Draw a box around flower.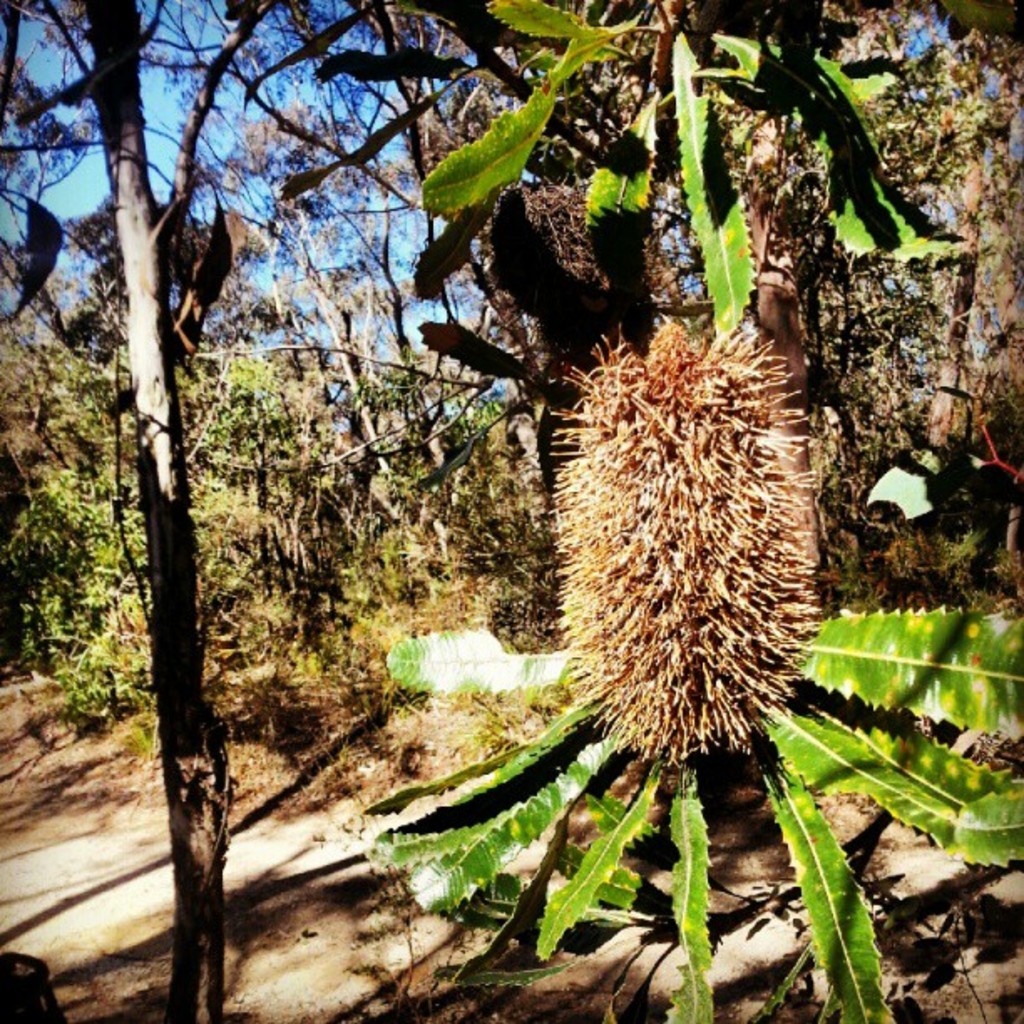
detection(980, 65, 1006, 100).
